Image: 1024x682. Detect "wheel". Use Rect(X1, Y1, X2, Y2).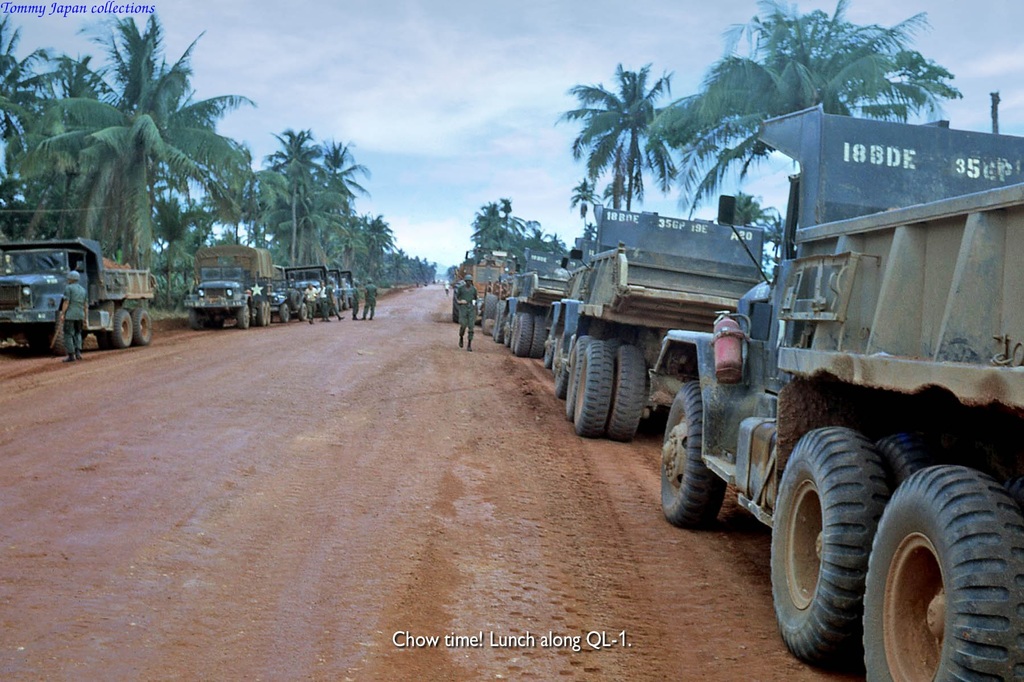
Rect(239, 304, 250, 331).
